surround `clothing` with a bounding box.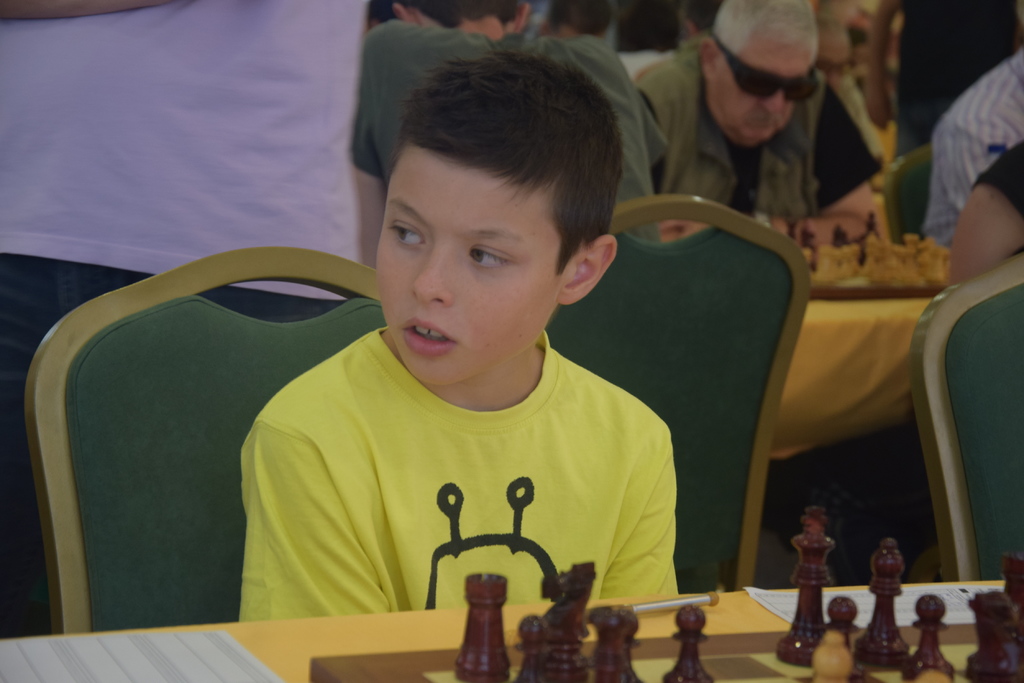
[x1=0, y1=0, x2=369, y2=639].
